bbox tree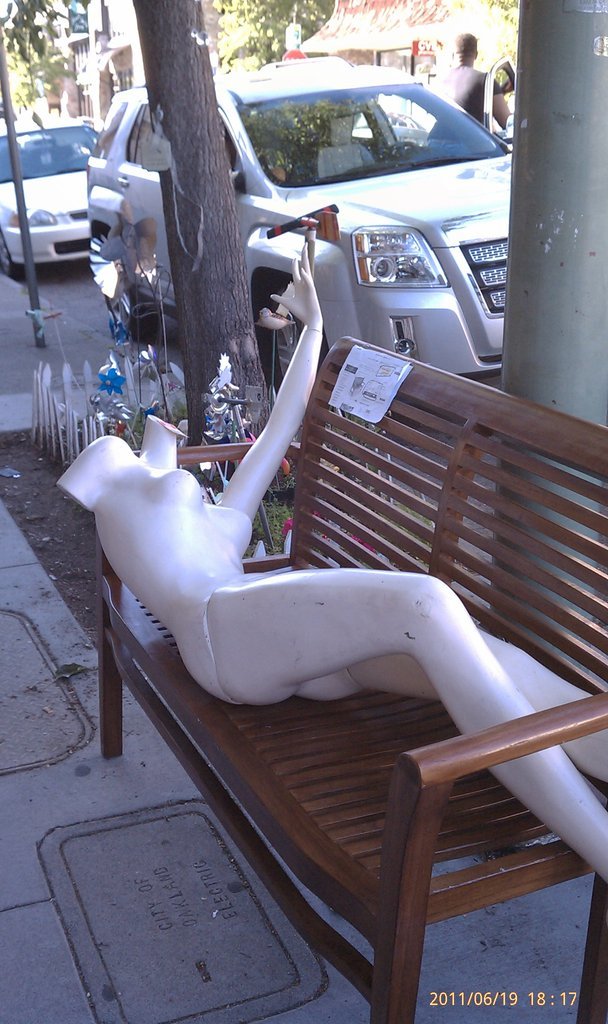
box(157, 3, 265, 437)
